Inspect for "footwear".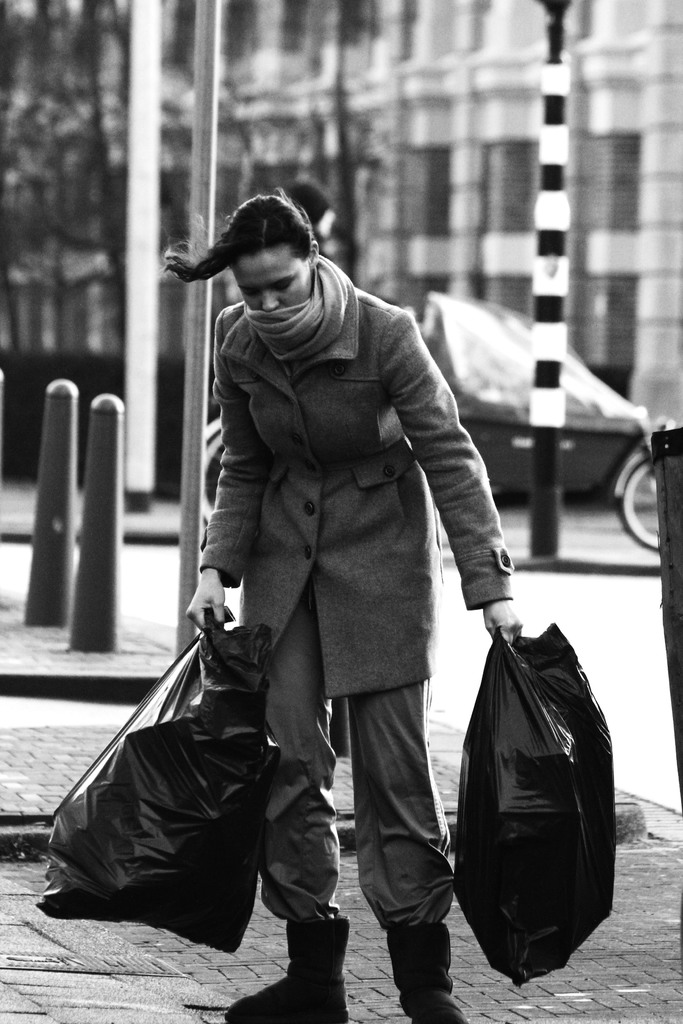
Inspection: <bbox>226, 913, 349, 1020</bbox>.
